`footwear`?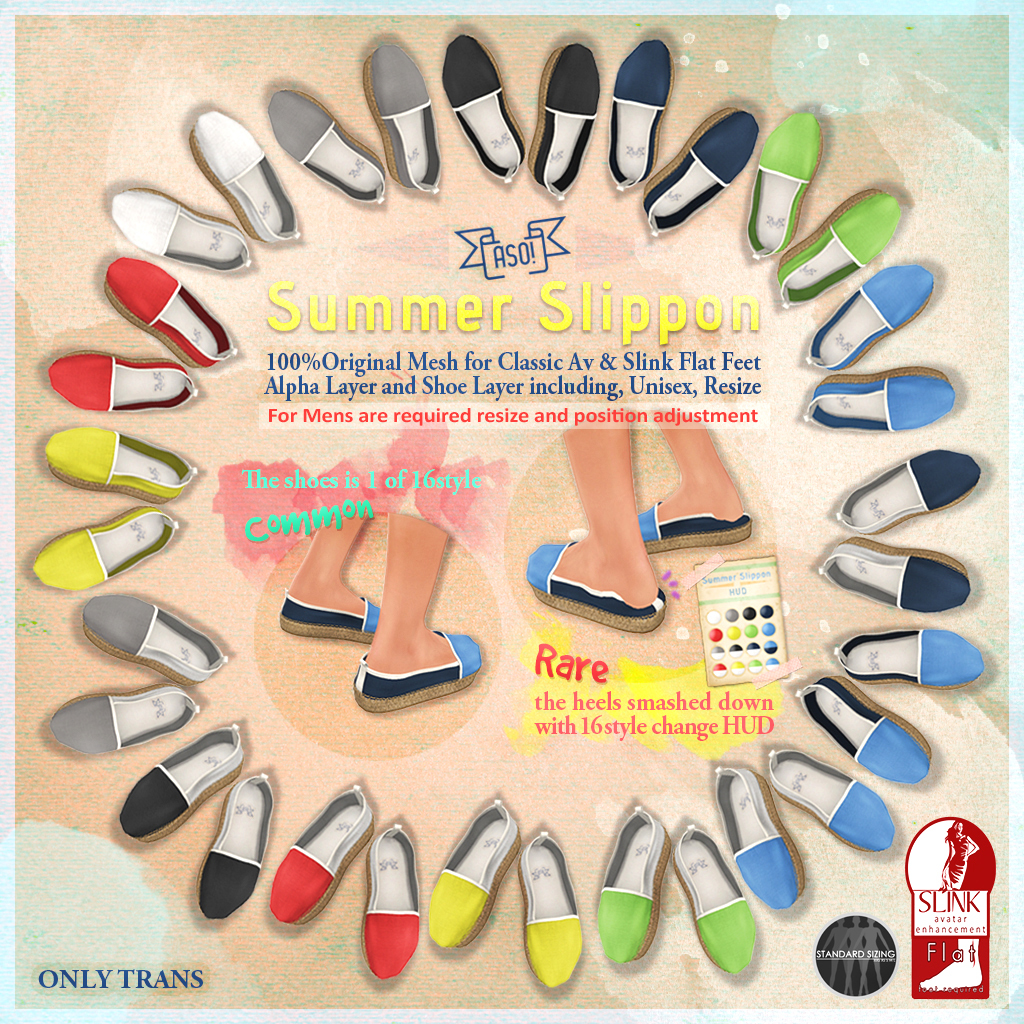
bbox=[511, 533, 665, 627]
